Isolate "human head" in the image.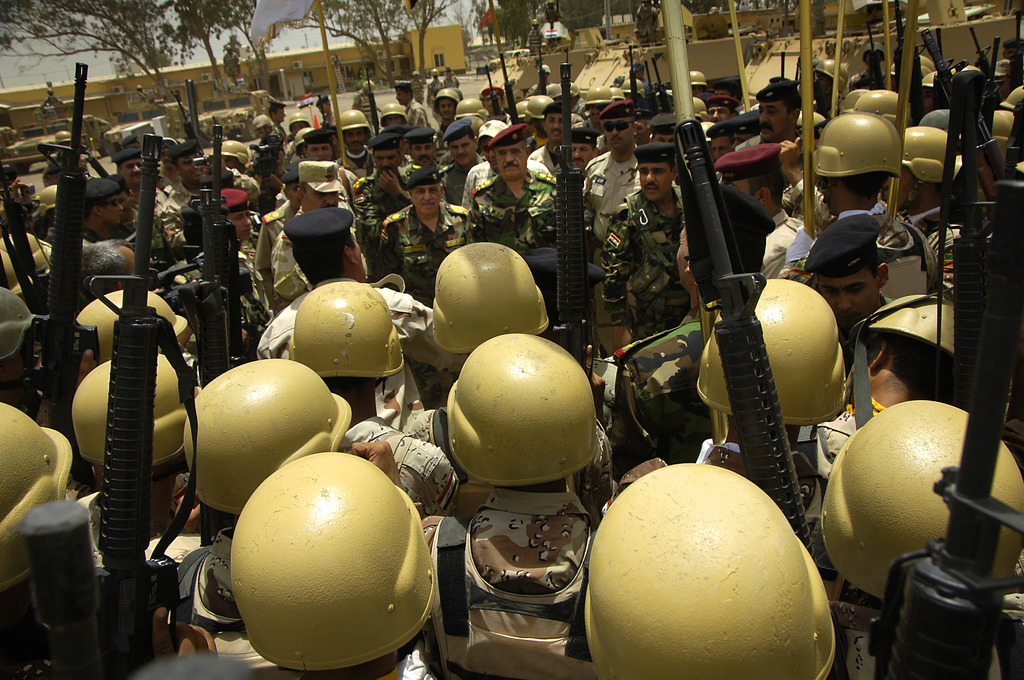
Isolated region: 316/97/328/115.
